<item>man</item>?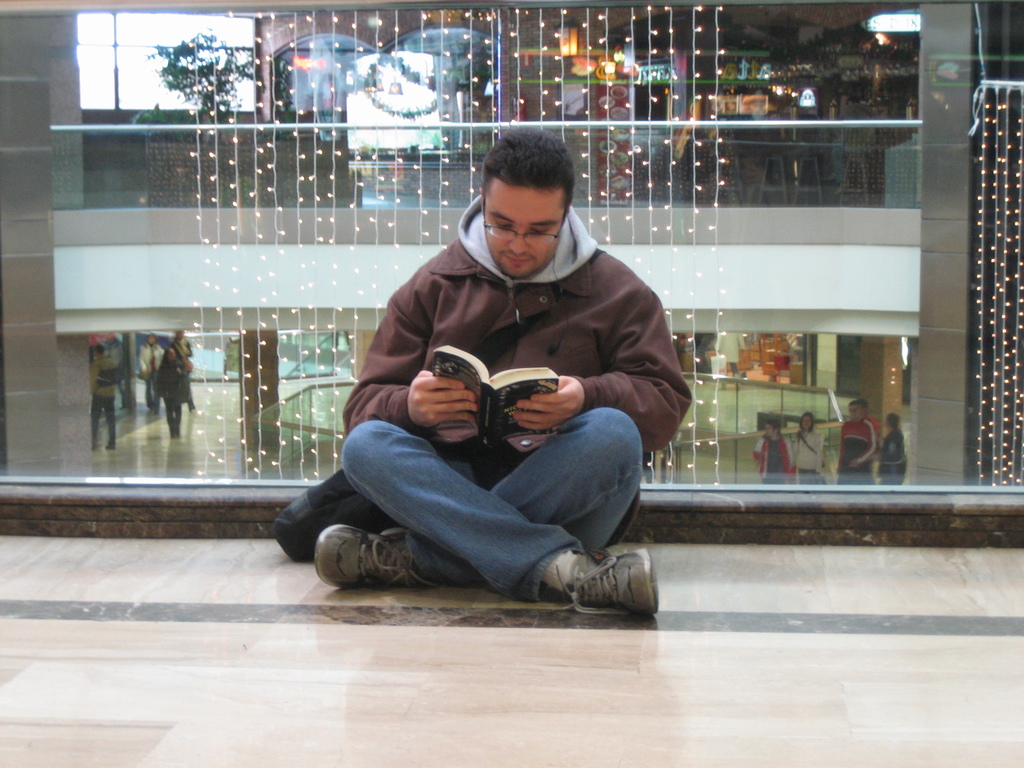
region(90, 343, 116, 450)
